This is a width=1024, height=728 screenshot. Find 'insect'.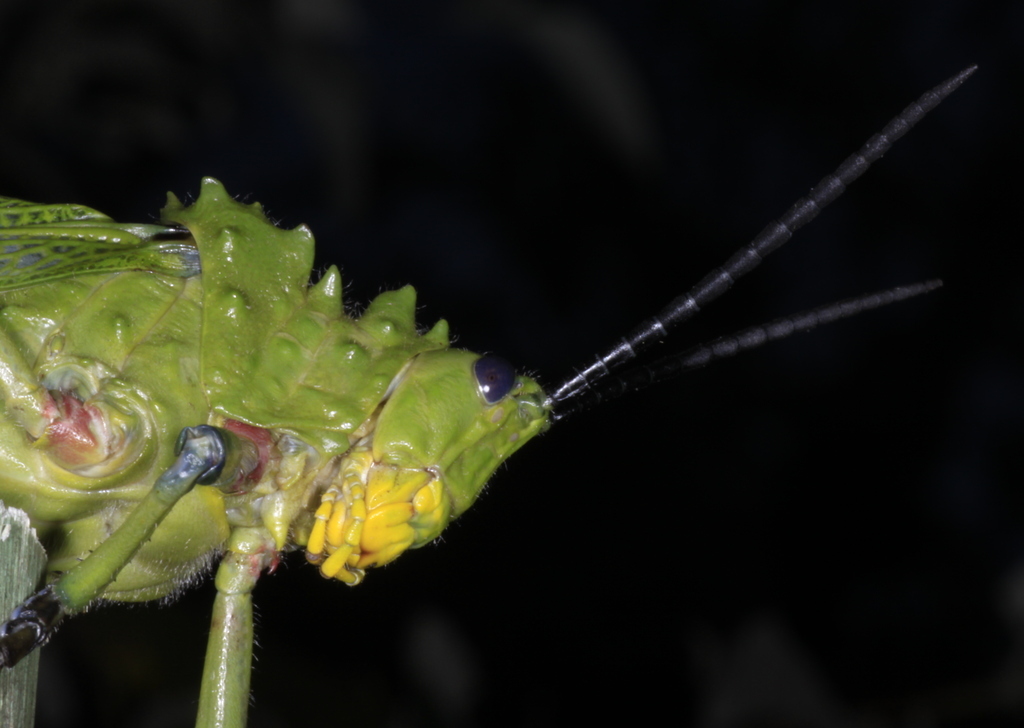
Bounding box: 0,66,981,727.
